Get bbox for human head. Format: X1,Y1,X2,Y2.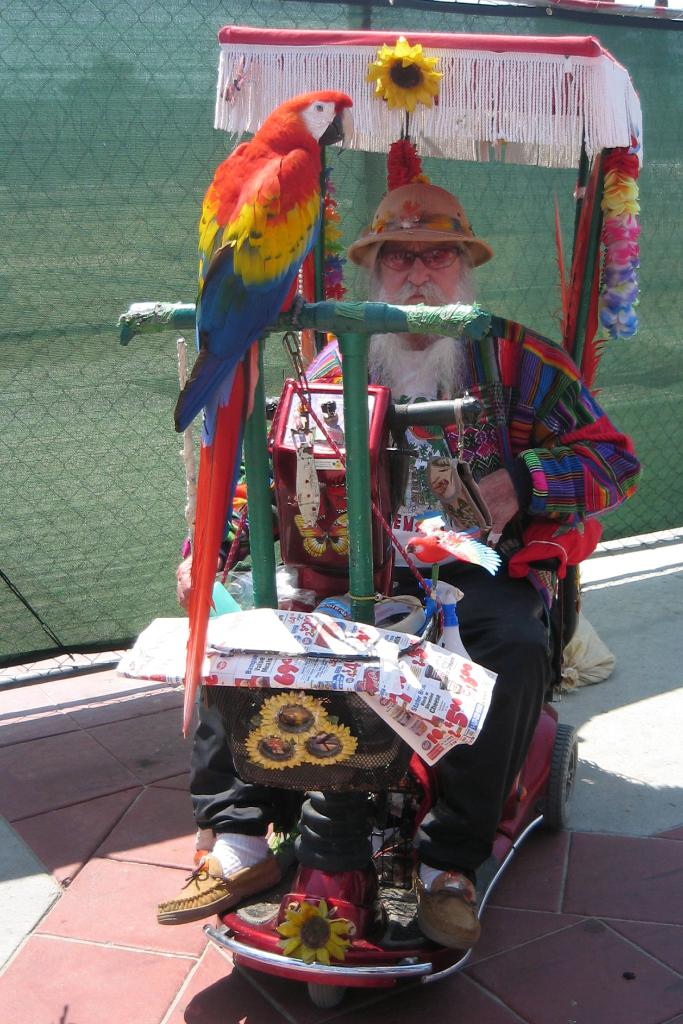
370,182,477,339.
